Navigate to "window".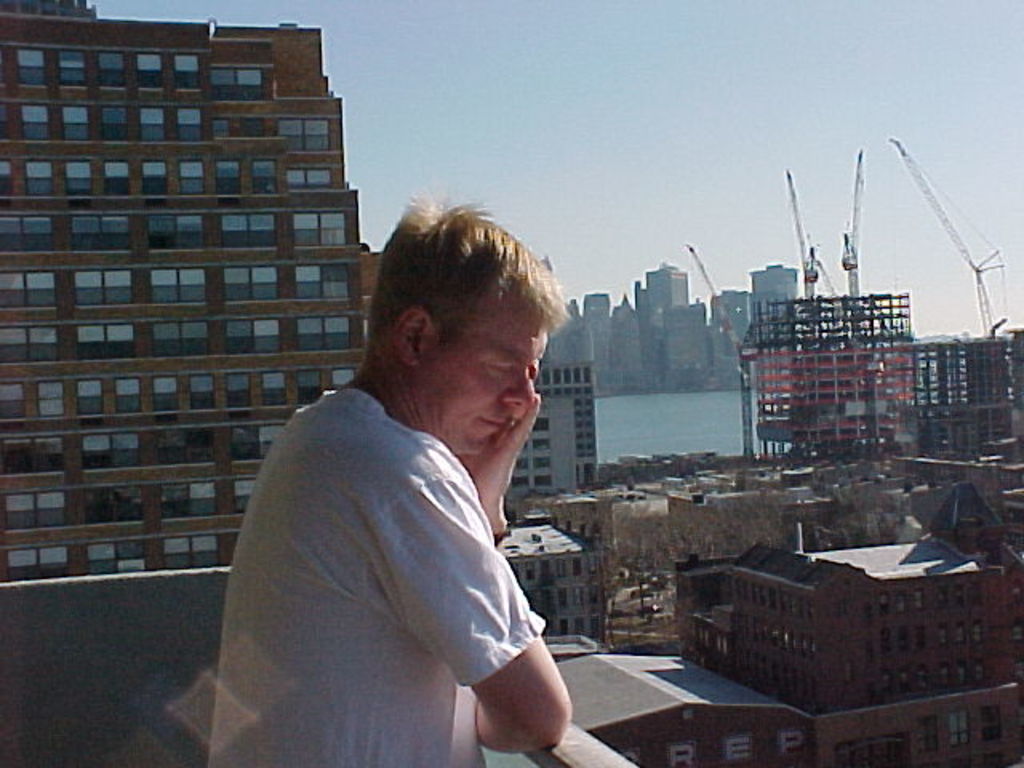
Navigation target: pyautogui.locateOnScreen(24, 104, 54, 136).
